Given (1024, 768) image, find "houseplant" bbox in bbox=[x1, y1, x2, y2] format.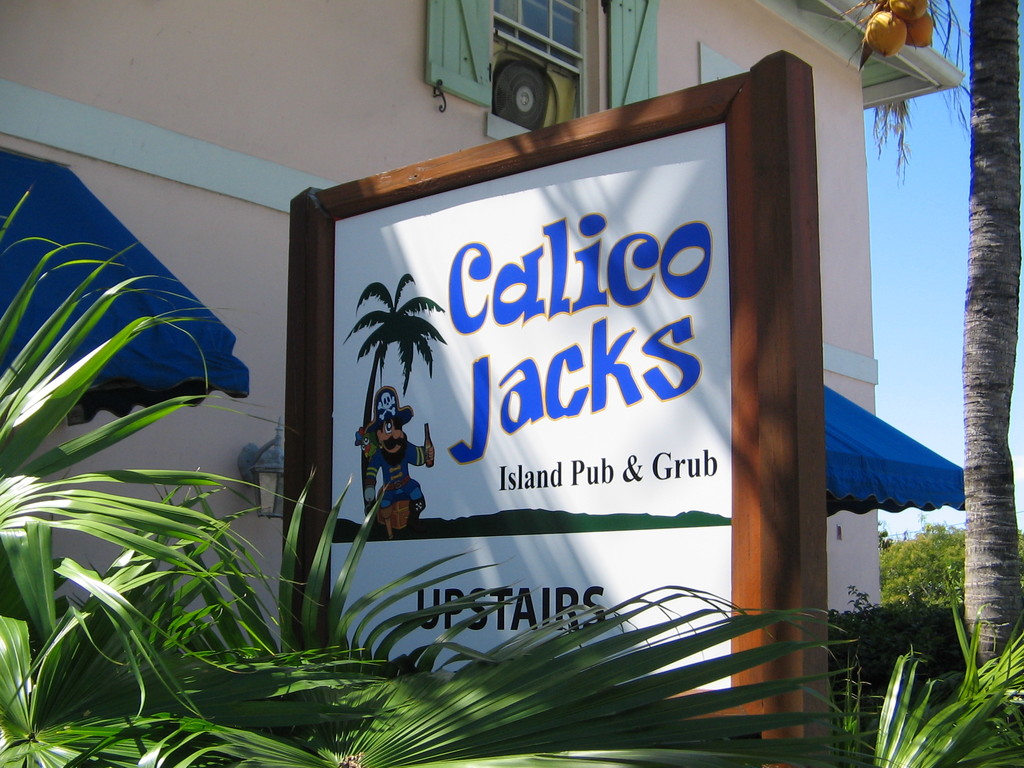
bbox=[0, 111, 312, 744].
